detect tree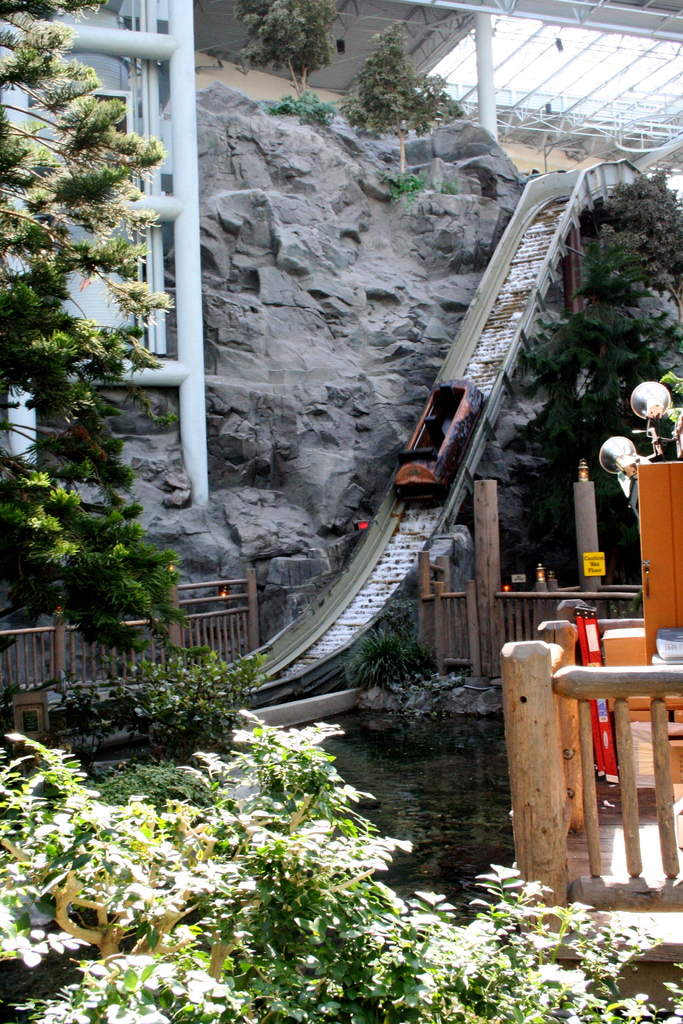
[left=0, top=0, right=192, bottom=687]
